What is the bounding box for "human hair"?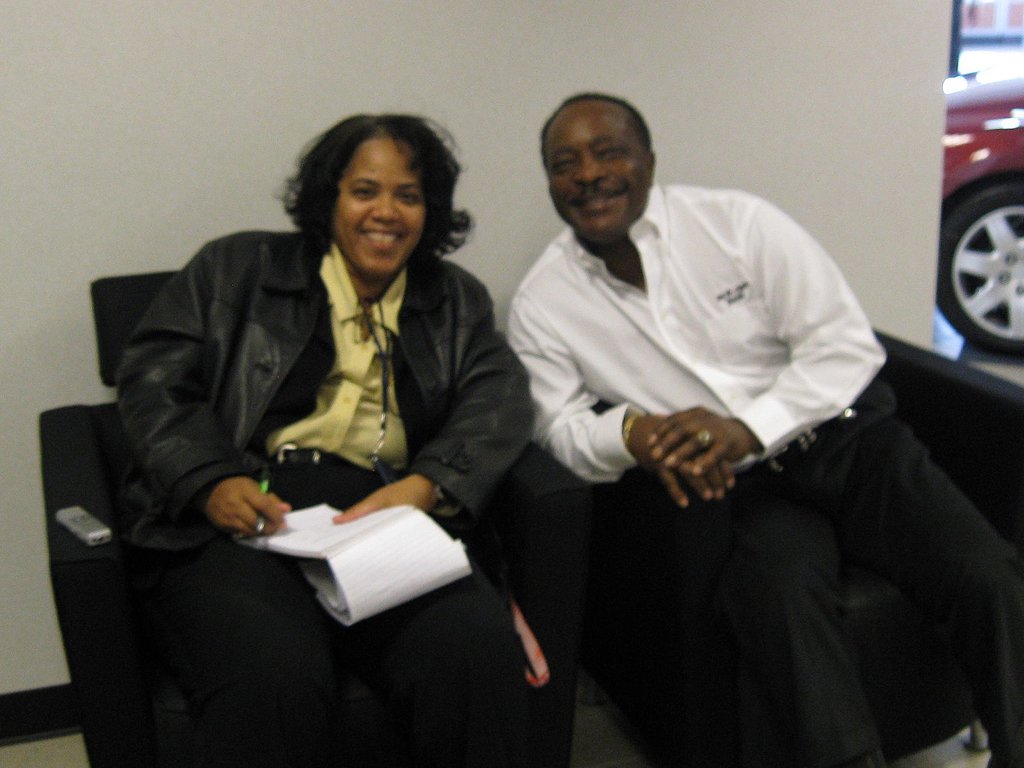
277, 113, 460, 283.
